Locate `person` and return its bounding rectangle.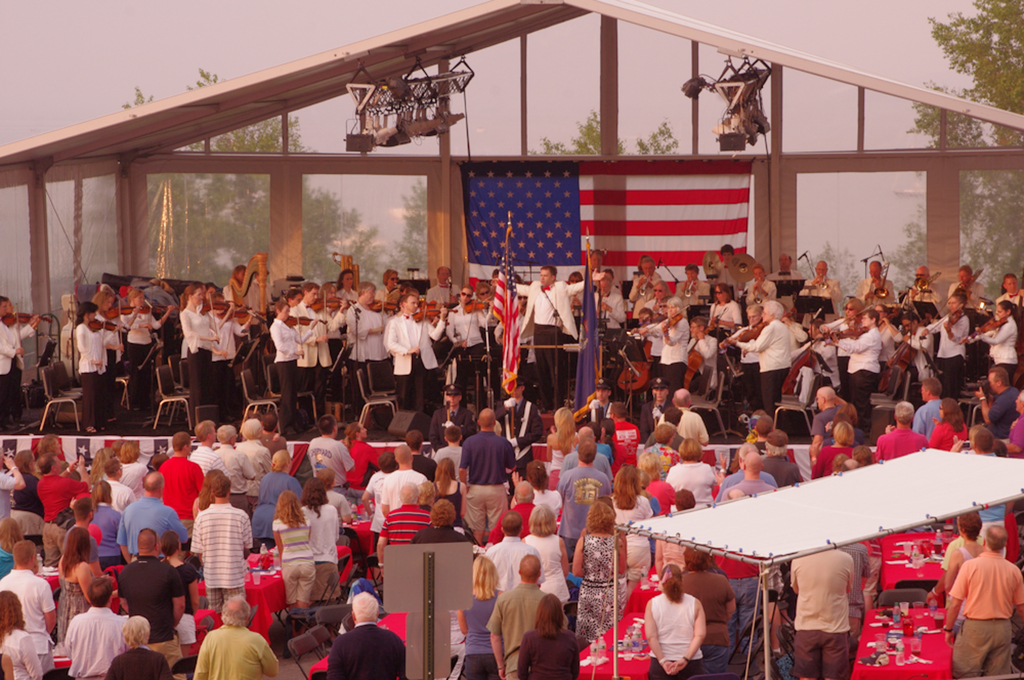
x1=726, y1=302, x2=801, y2=415.
